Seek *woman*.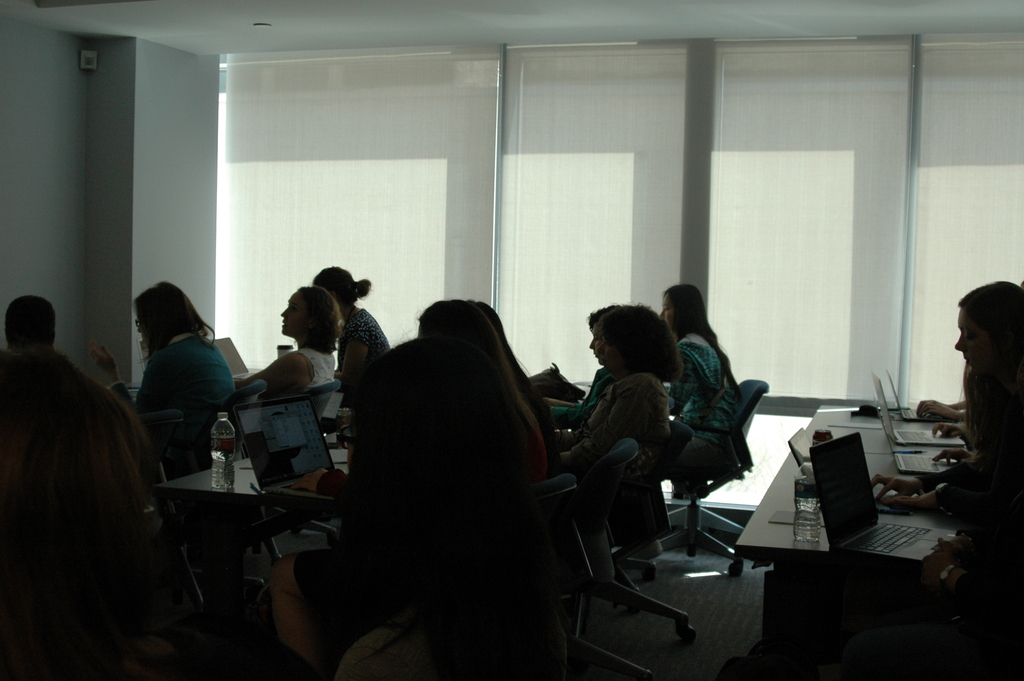
crop(658, 272, 756, 480).
